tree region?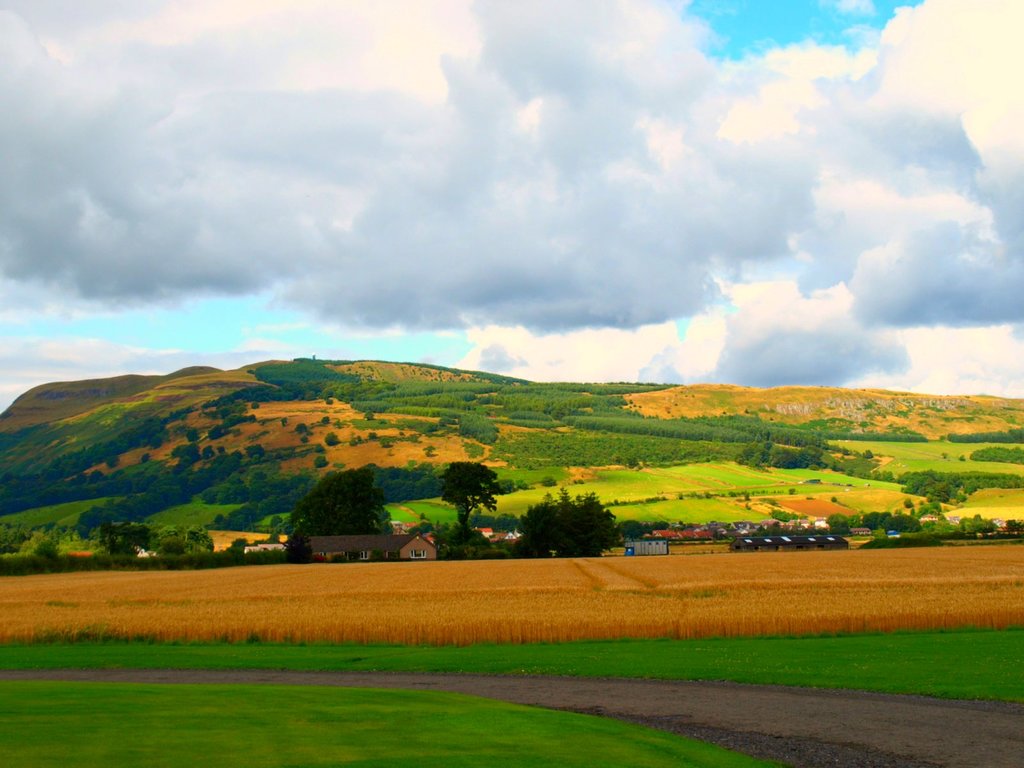
286:533:314:562
